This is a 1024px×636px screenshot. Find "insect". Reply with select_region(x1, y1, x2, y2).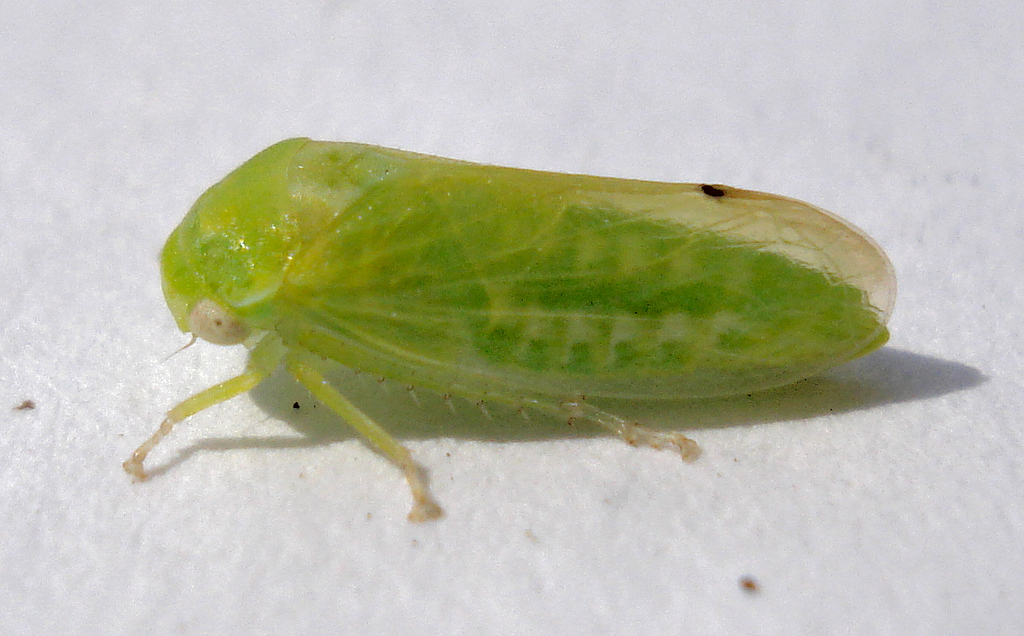
select_region(119, 133, 897, 524).
